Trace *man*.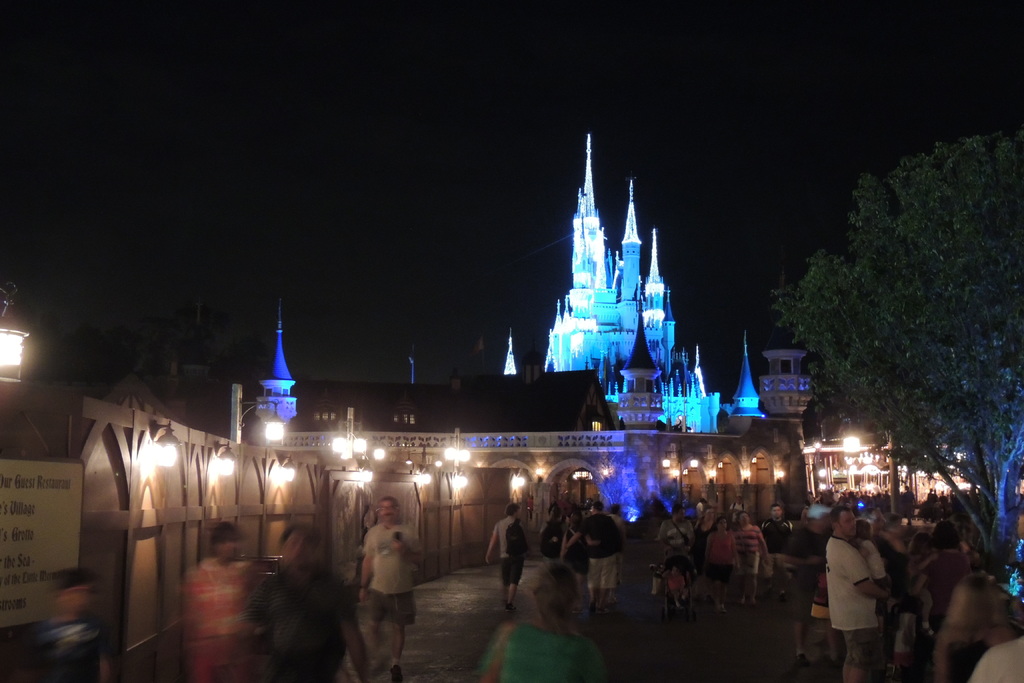
Traced to {"x1": 484, "y1": 506, "x2": 525, "y2": 611}.
